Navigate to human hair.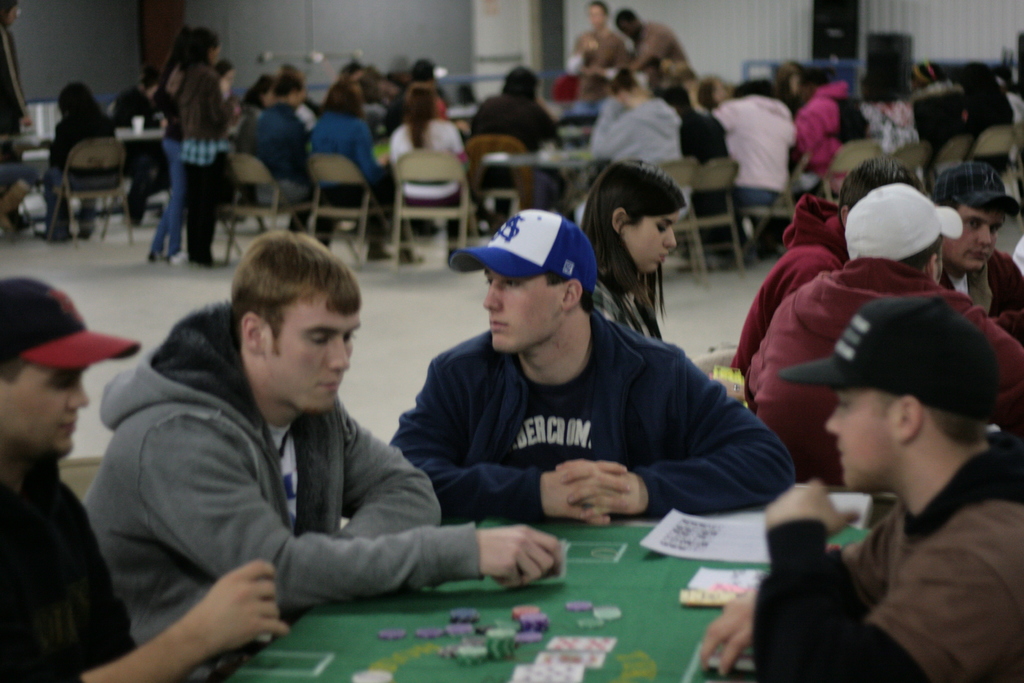
Navigation target: (230, 229, 363, 361).
